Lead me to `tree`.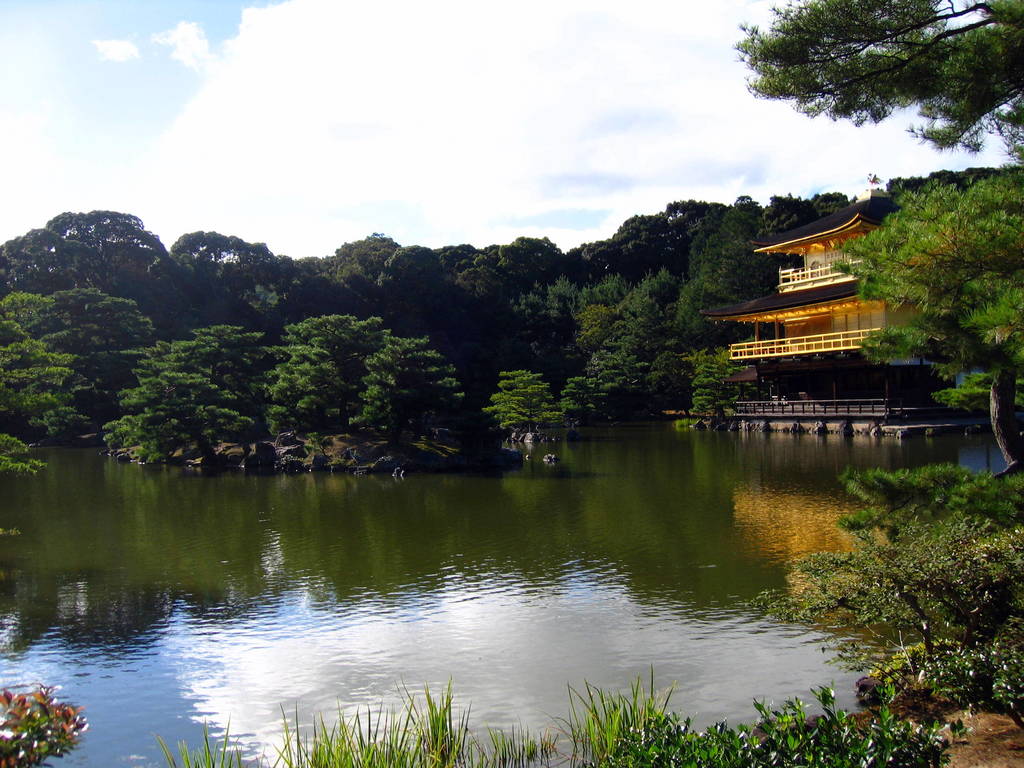
Lead to (443, 241, 477, 282).
